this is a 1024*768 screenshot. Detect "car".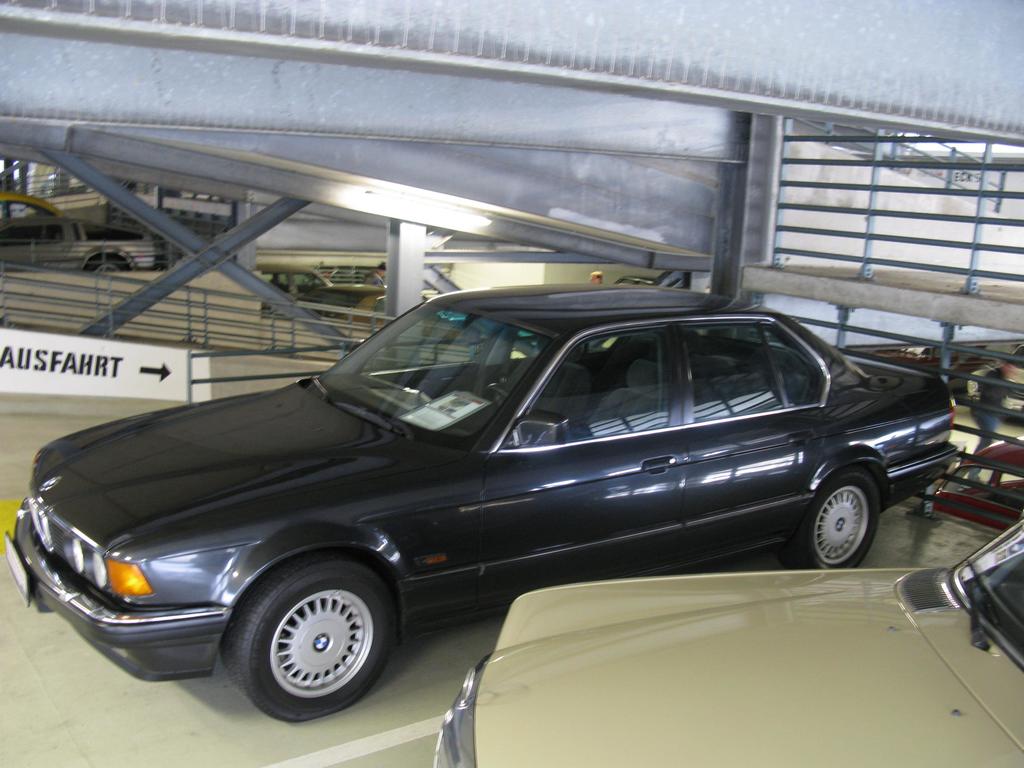
bbox(58, 291, 941, 724).
